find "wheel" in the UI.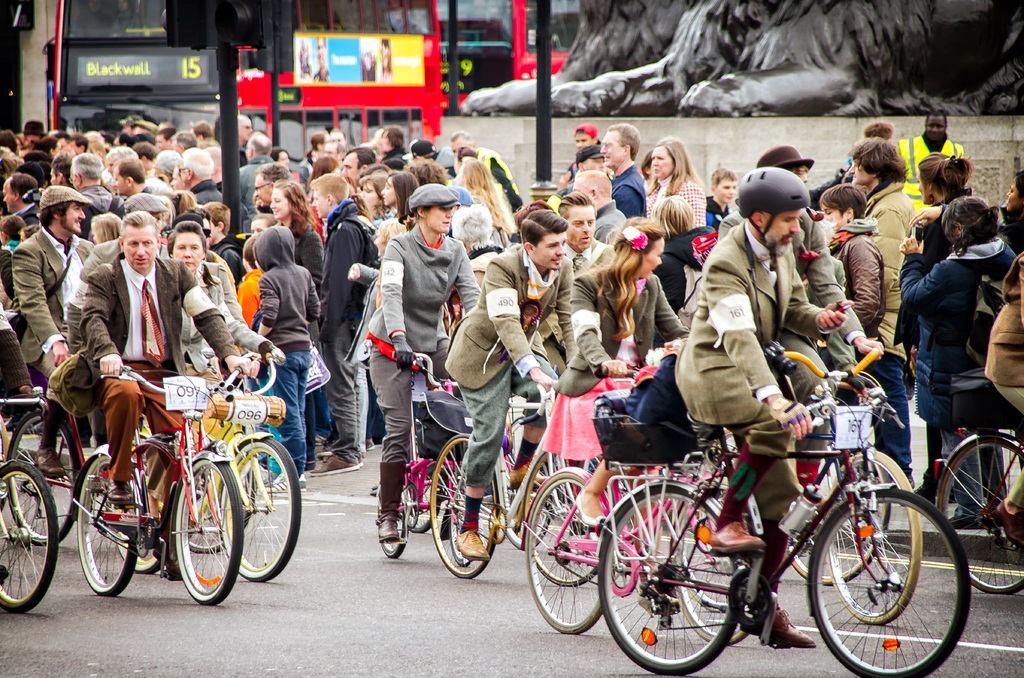
UI element at detection(519, 467, 607, 630).
